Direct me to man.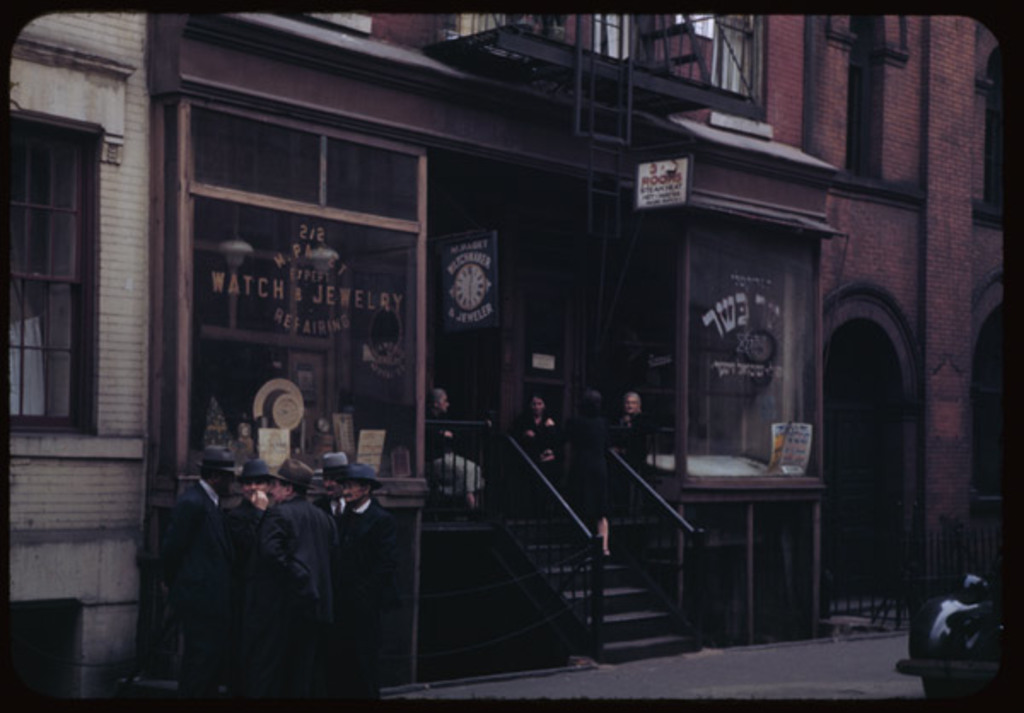
Direction: detection(592, 391, 652, 507).
